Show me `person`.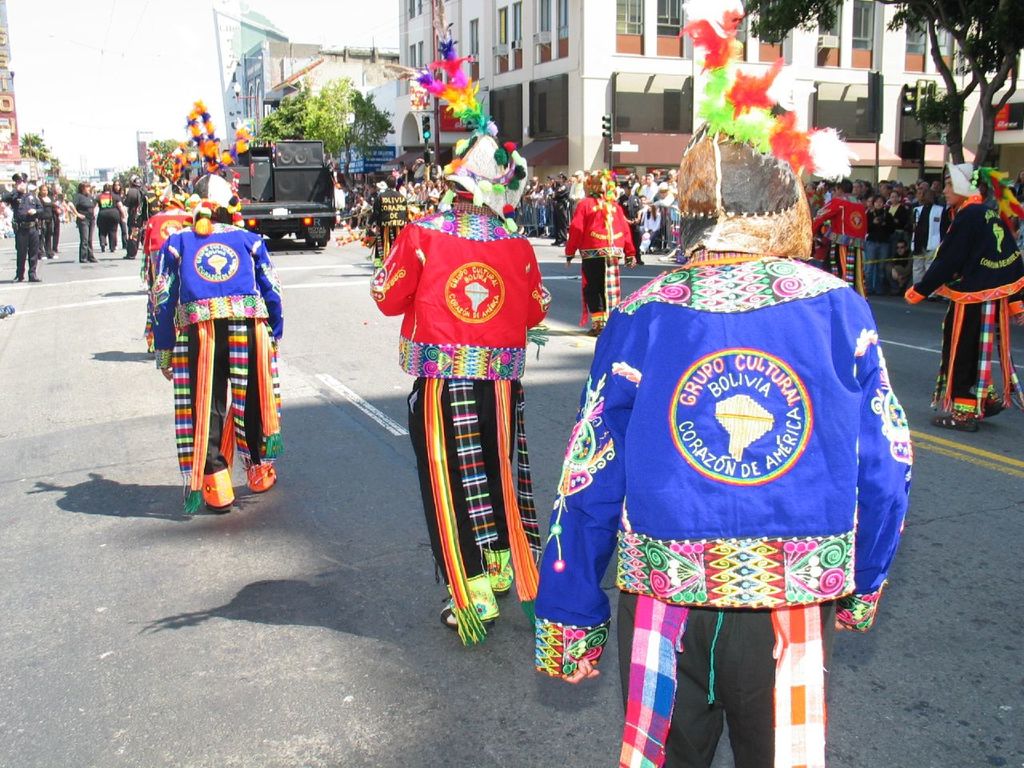
`person` is here: {"x1": 630, "y1": 164, "x2": 662, "y2": 240}.
